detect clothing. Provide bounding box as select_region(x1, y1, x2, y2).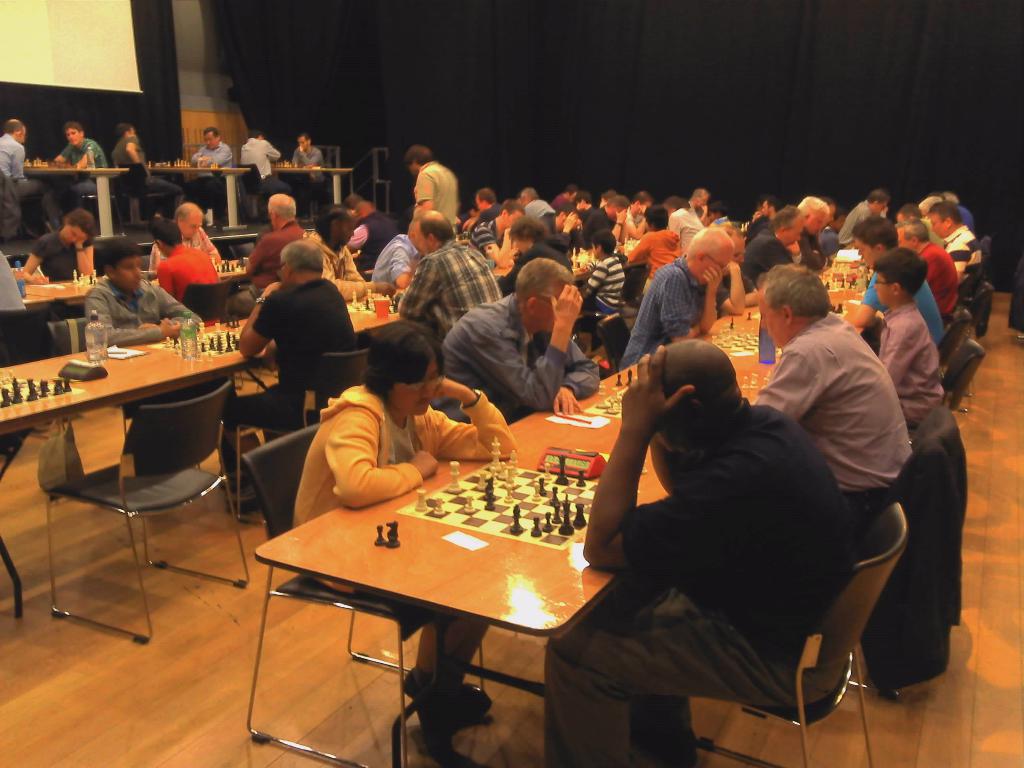
select_region(235, 132, 291, 189).
